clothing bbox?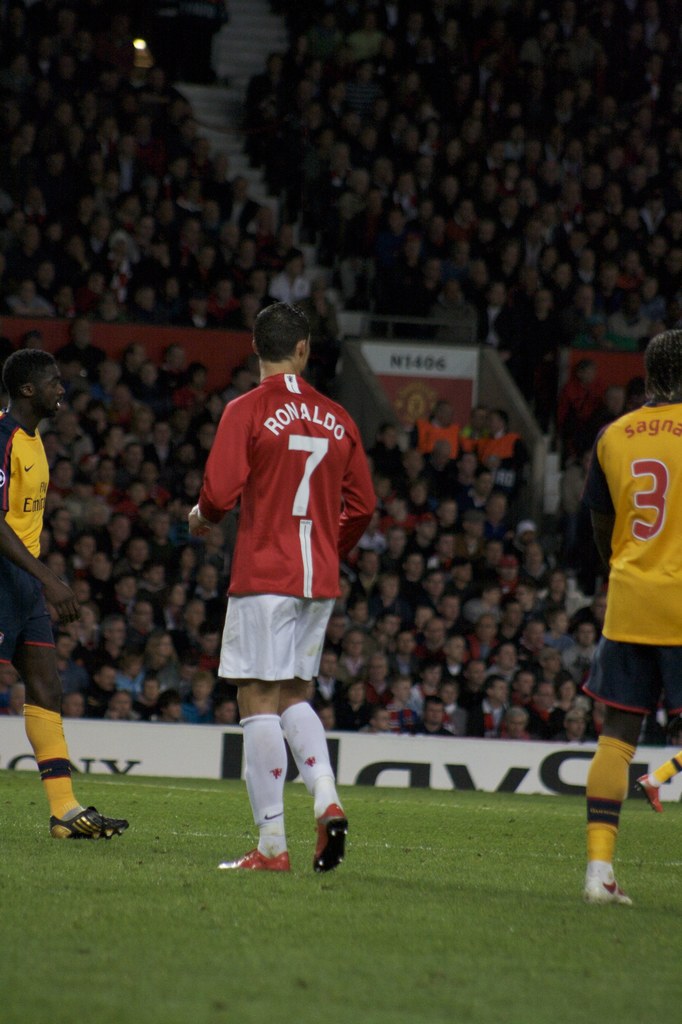
locate(193, 368, 369, 687)
